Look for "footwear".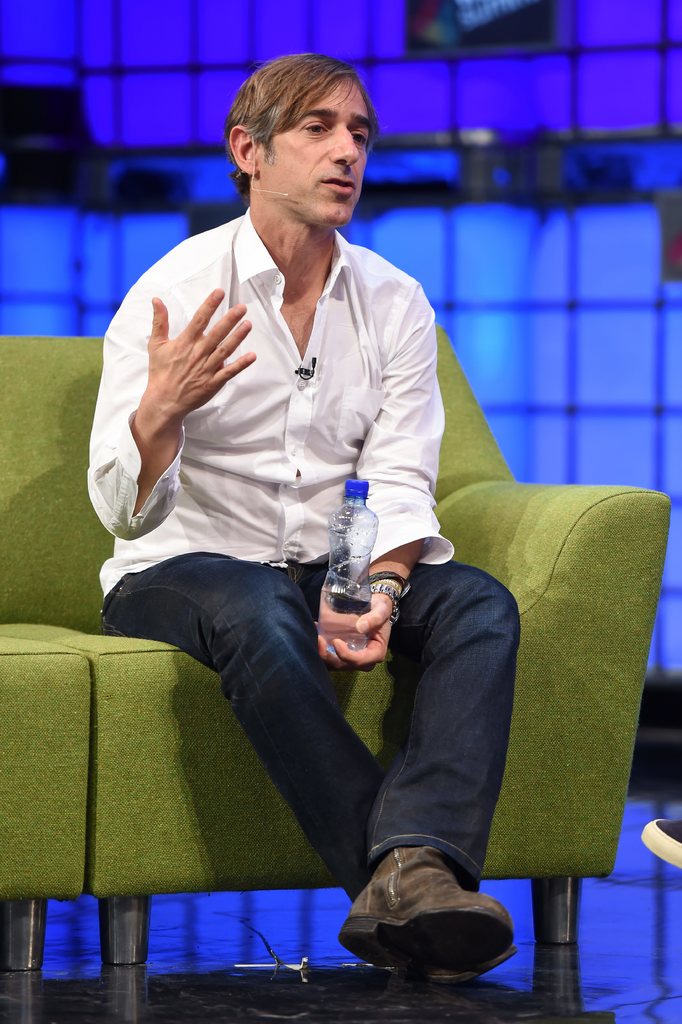
Found: (left=397, top=944, right=519, bottom=988).
